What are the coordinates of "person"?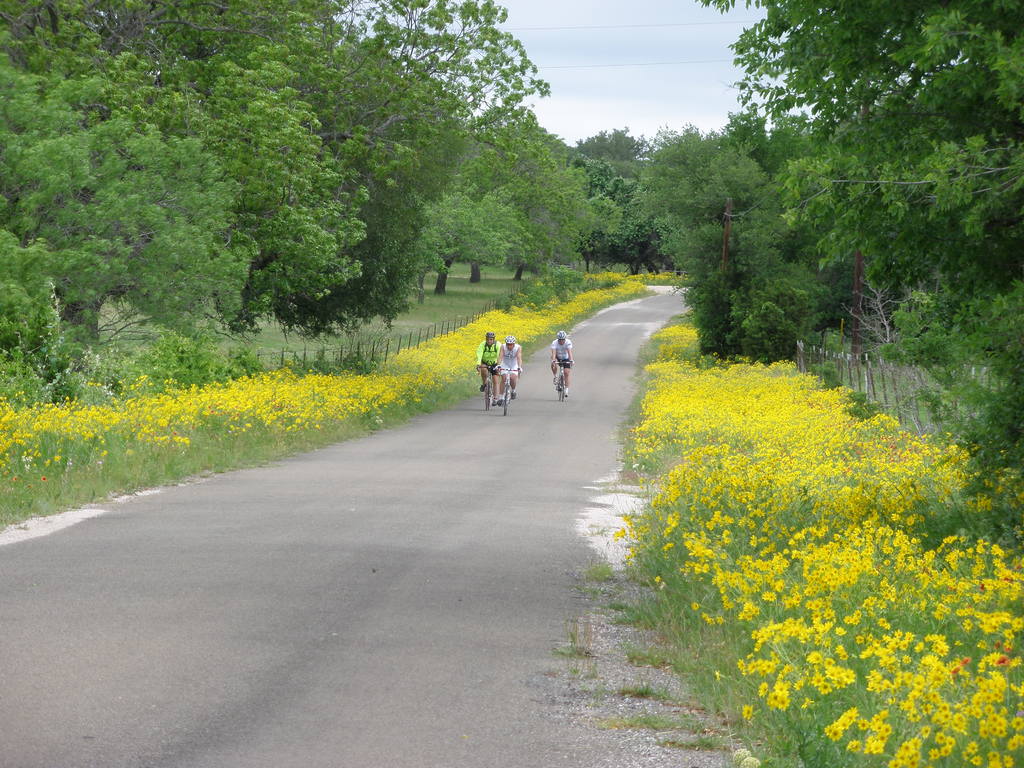
549, 330, 570, 398.
